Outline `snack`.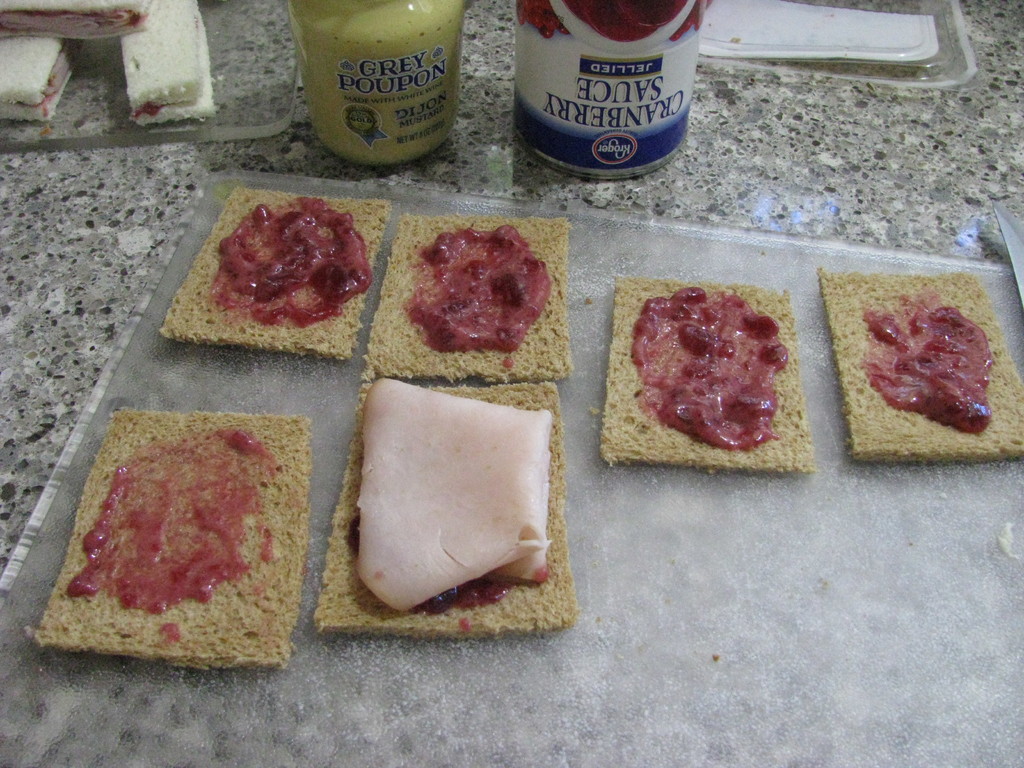
Outline: 159,191,394,359.
